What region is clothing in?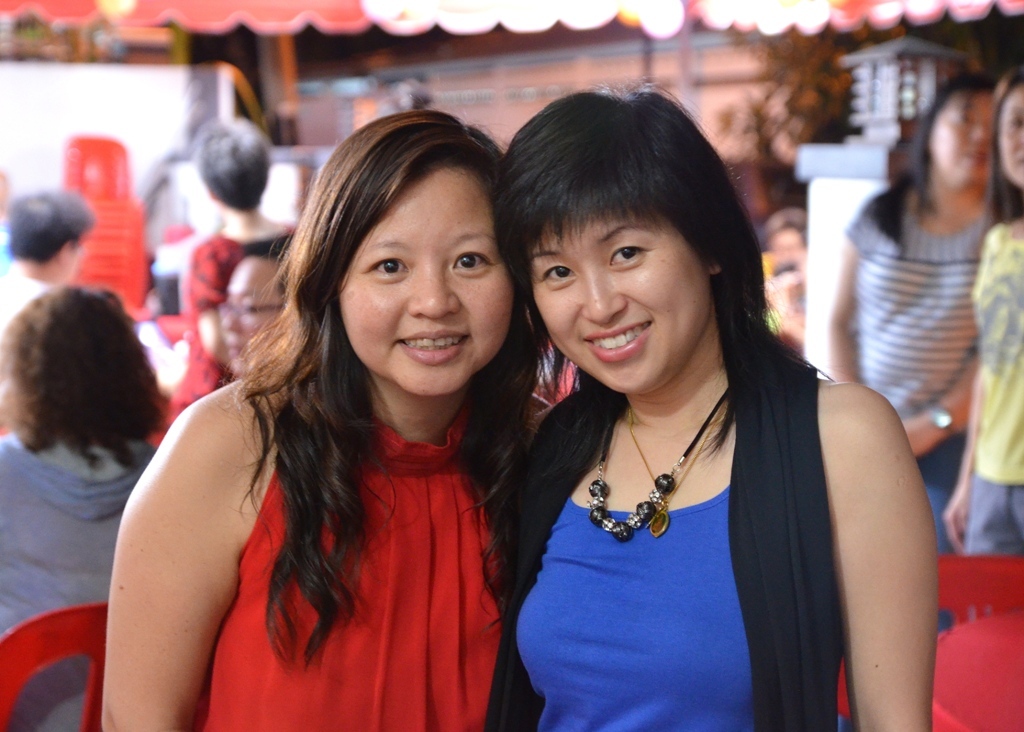
detection(840, 182, 1000, 558).
